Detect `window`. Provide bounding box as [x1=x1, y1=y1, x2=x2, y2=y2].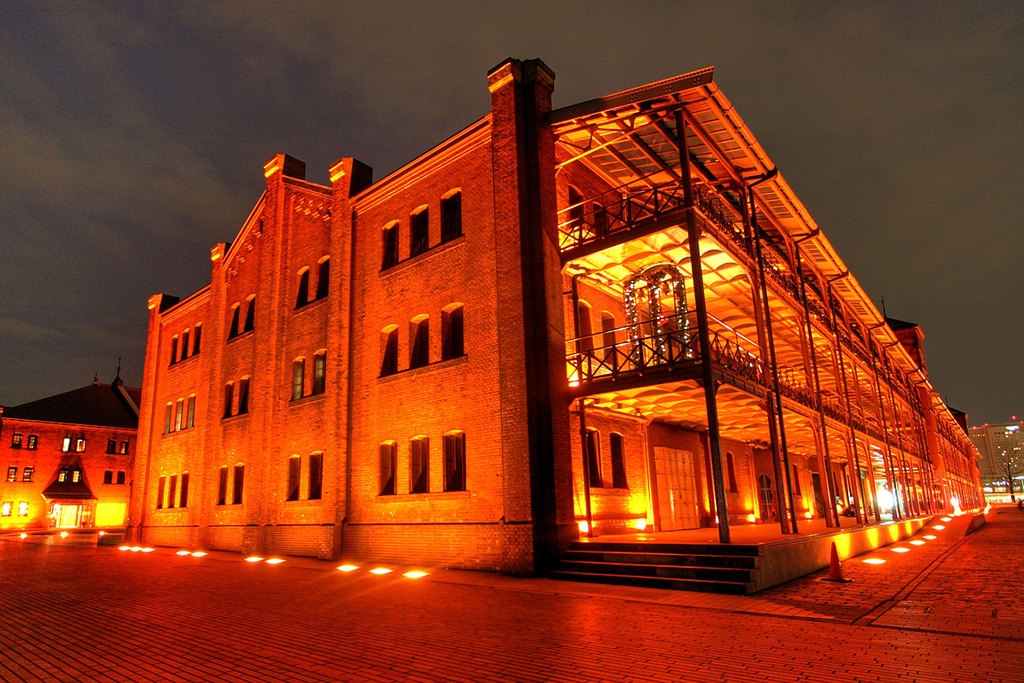
[x1=26, y1=438, x2=35, y2=451].
